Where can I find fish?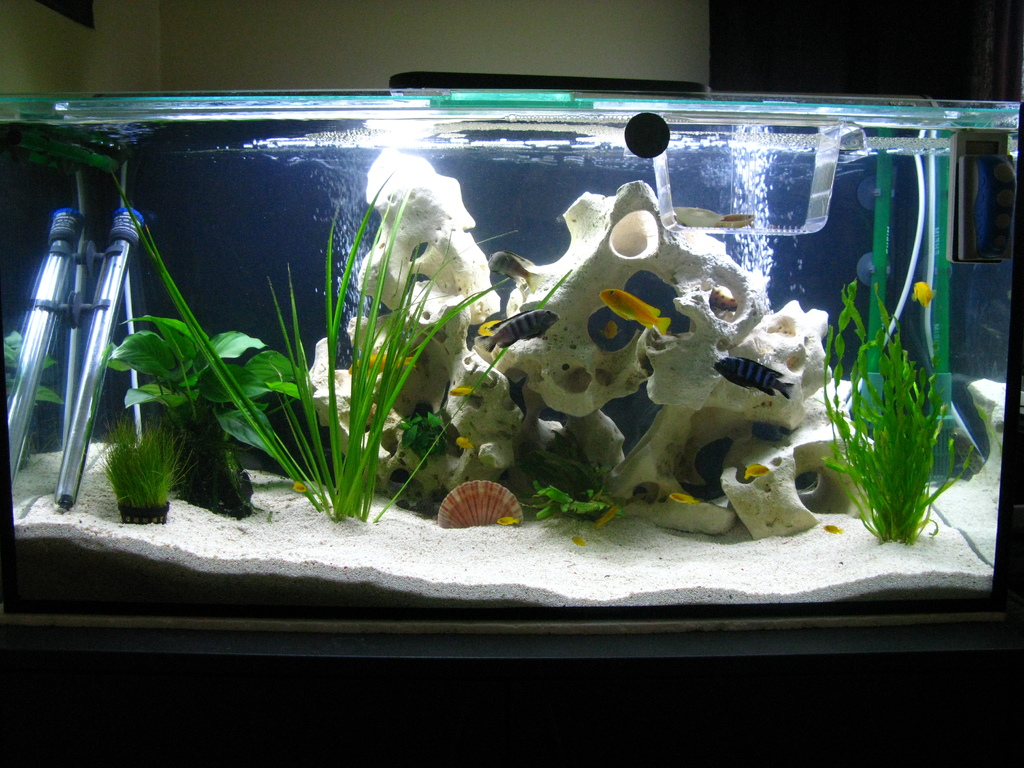
You can find it at 753 421 799 445.
